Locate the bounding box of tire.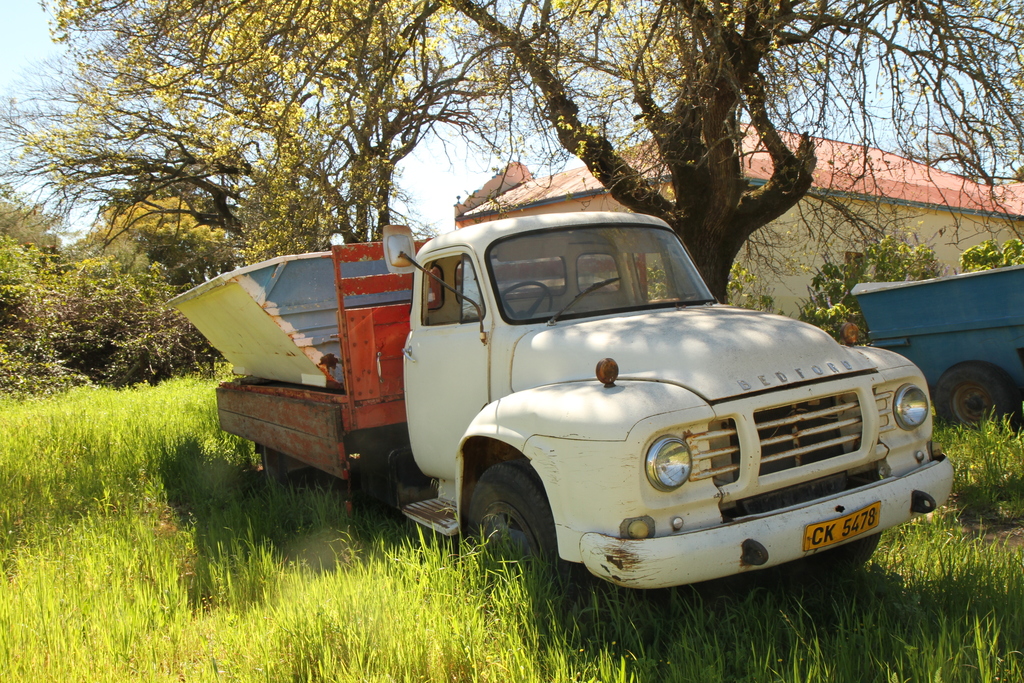
Bounding box: Rect(931, 363, 1011, 431).
